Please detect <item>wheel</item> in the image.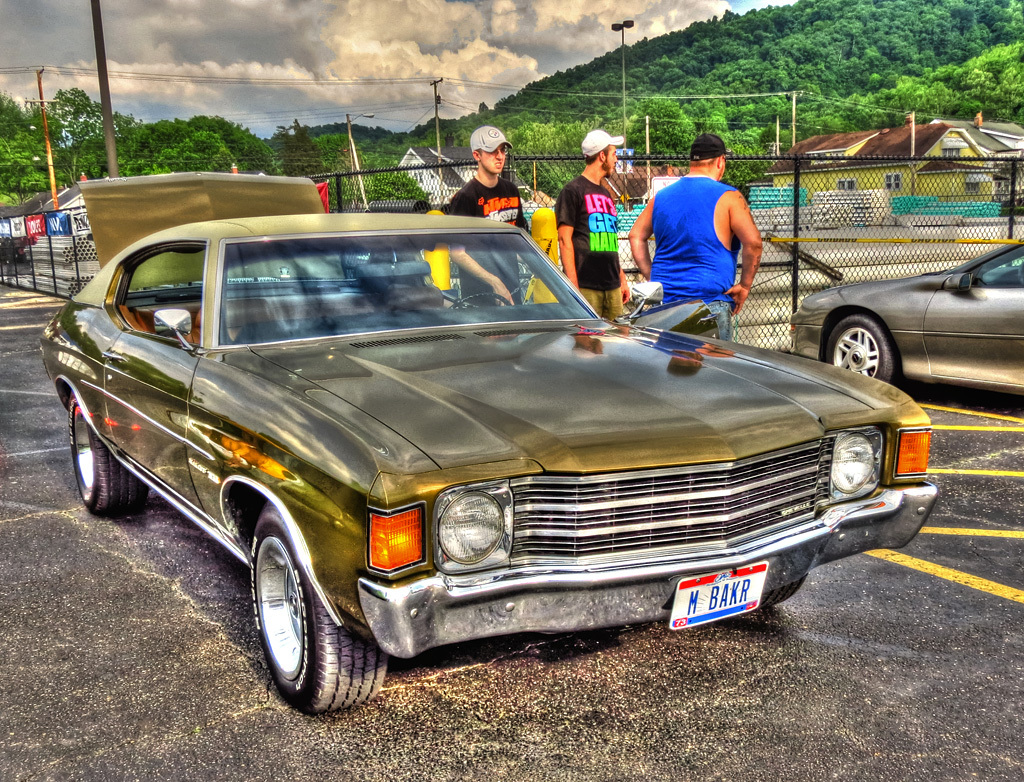
<bbox>72, 395, 146, 516</bbox>.
